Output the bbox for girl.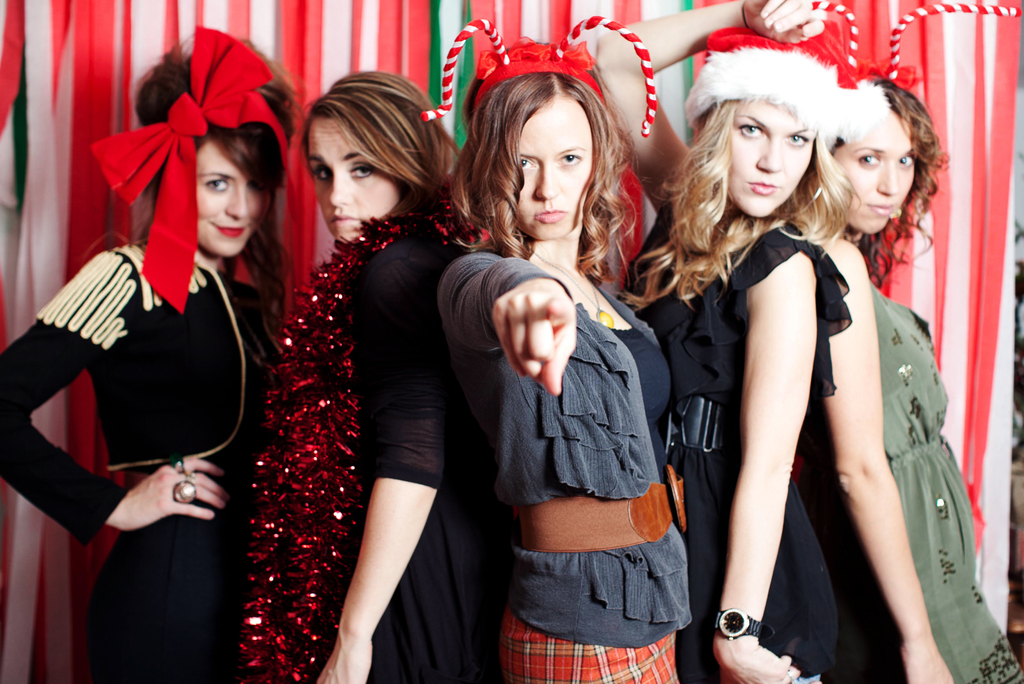
(x1=0, y1=24, x2=309, y2=683).
